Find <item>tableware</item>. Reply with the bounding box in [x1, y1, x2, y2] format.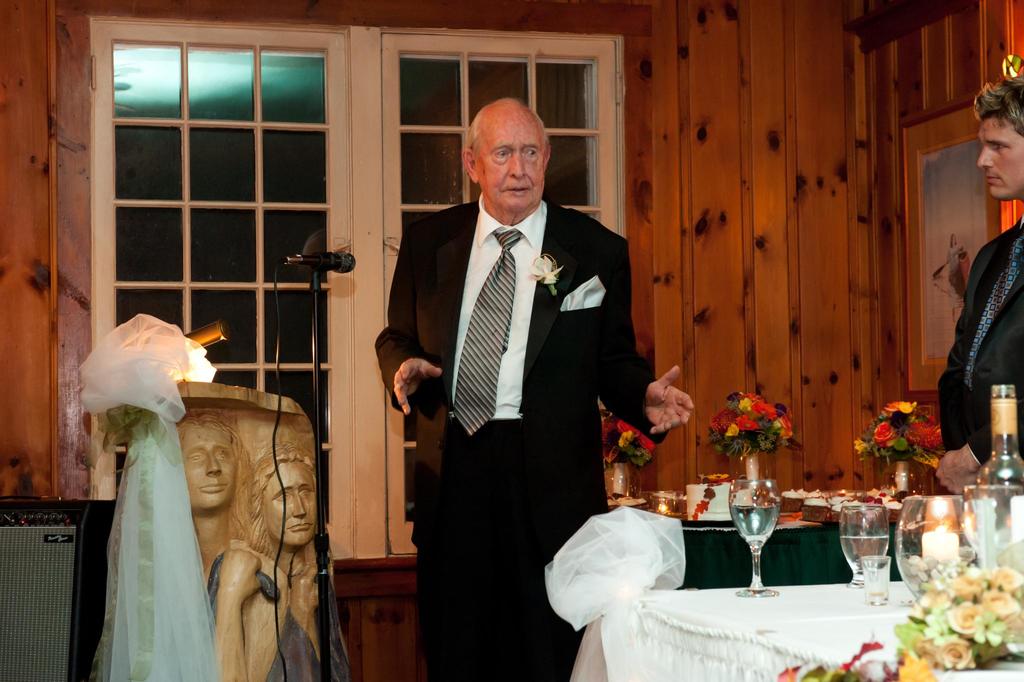
[889, 489, 968, 609].
